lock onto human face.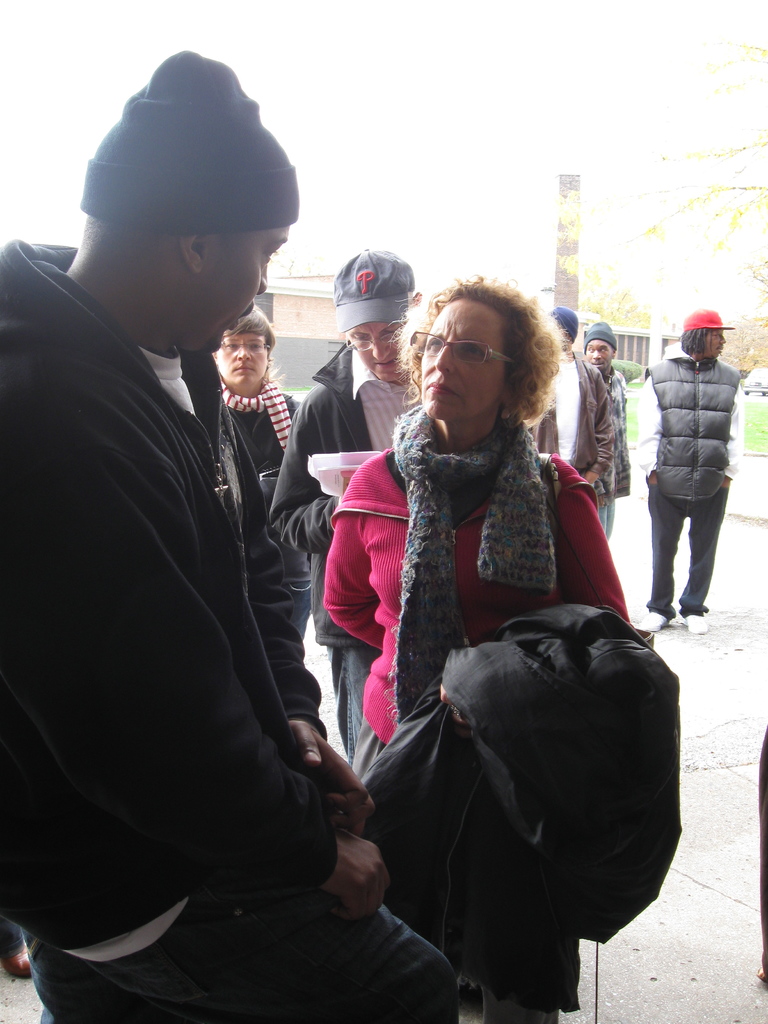
Locked: box=[423, 294, 540, 429].
